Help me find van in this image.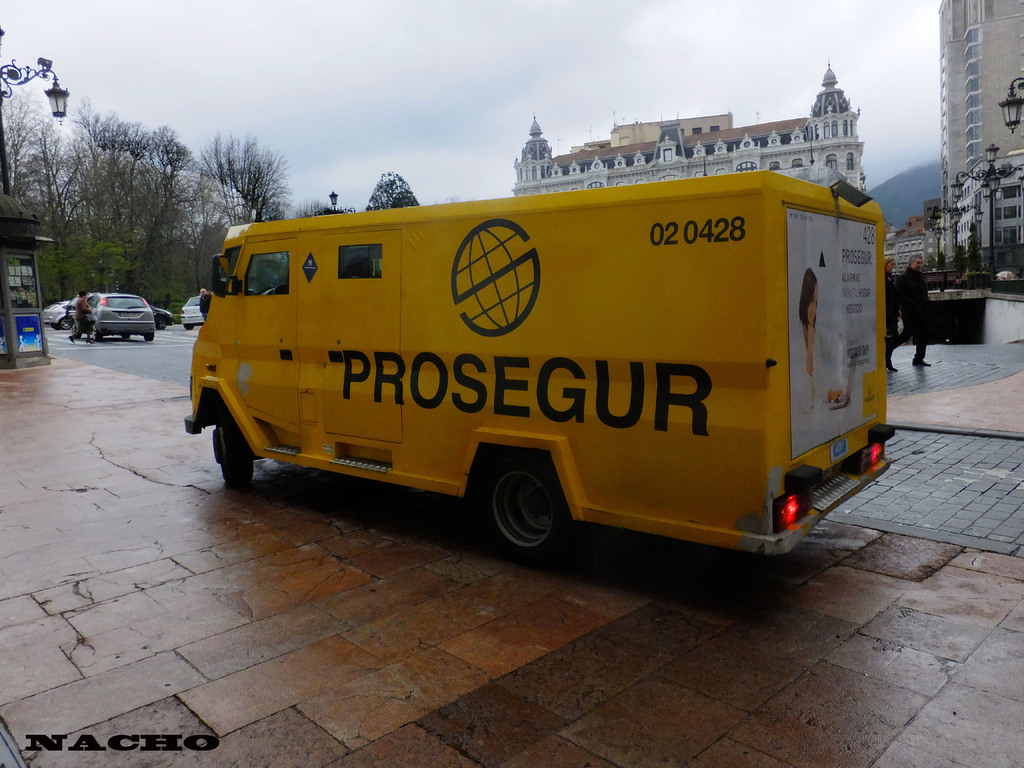
Found it: 183, 177, 896, 566.
